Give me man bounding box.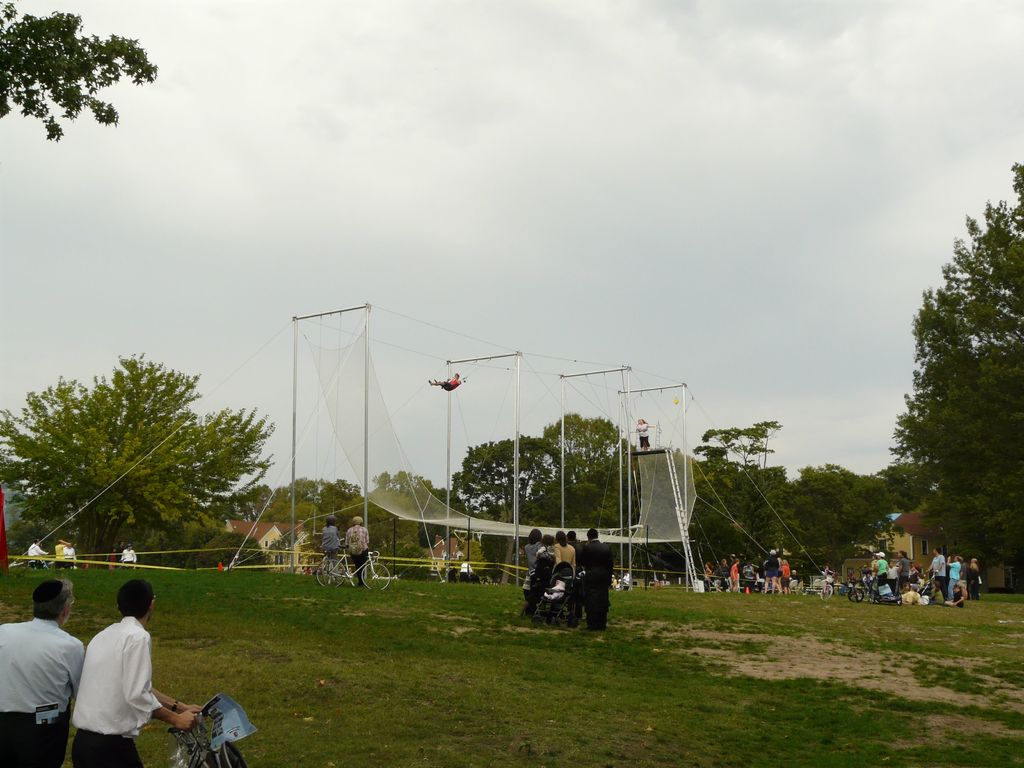
{"left": 870, "top": 550, "right": 887, "bottom": 588}.
